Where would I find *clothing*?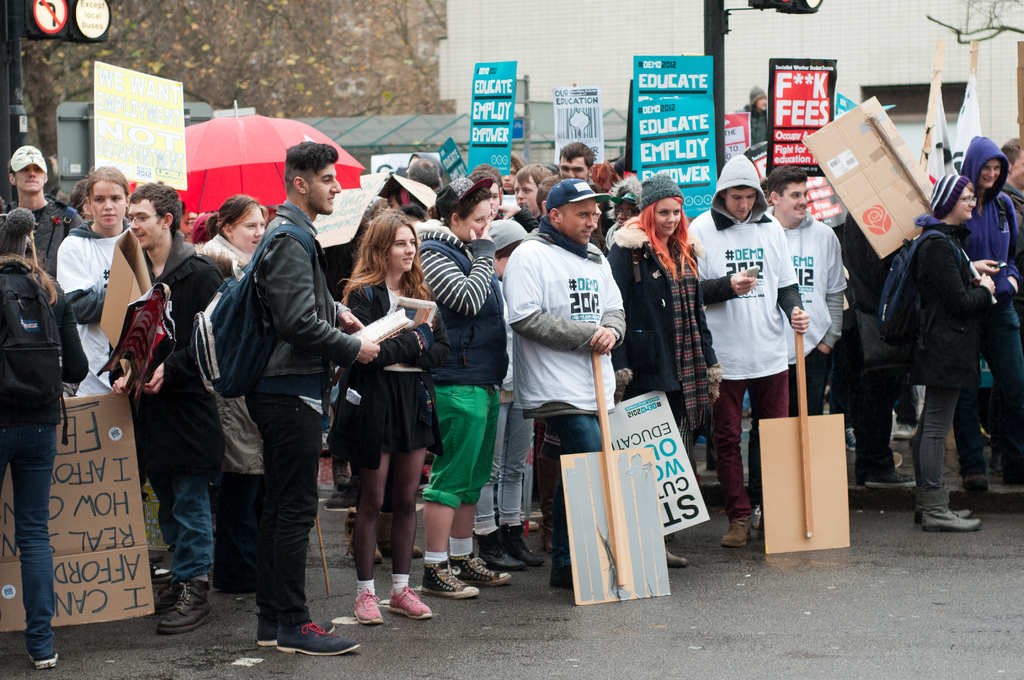
At Rect(0, 190, 83, 273).
